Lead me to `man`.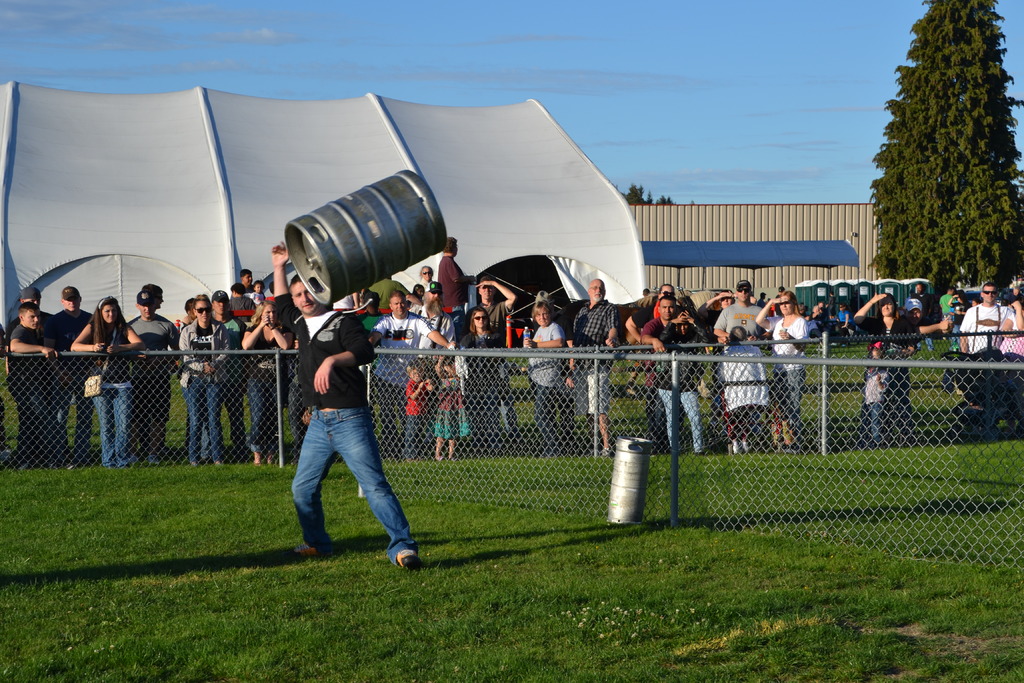
Lead to locate(8, 299, 56, 469).
